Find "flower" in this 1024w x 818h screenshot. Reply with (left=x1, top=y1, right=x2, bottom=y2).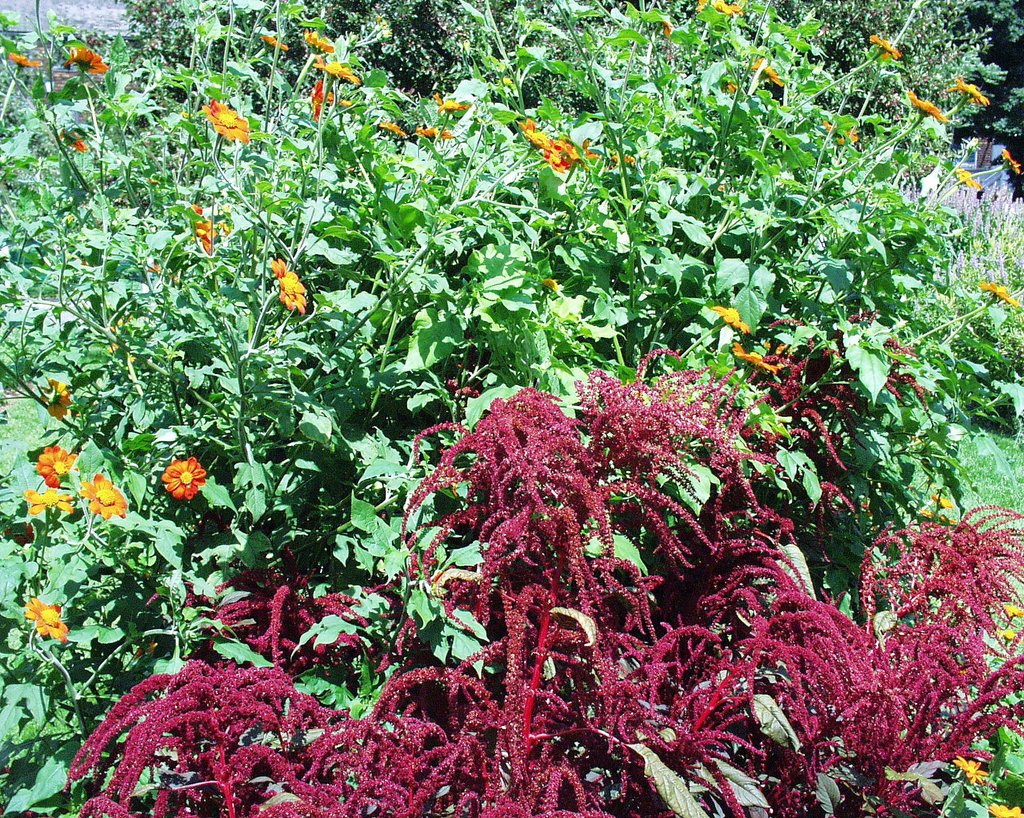
(left=657, top=18, right=675, bottom=42).
